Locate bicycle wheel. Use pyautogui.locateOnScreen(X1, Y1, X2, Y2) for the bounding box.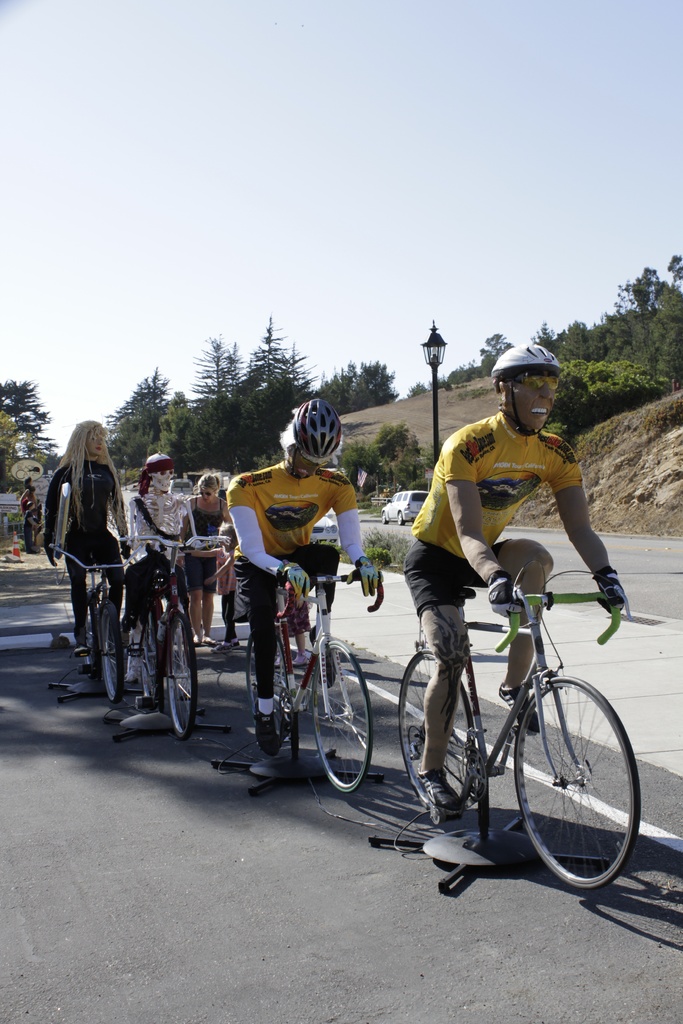
pyautogui.locateOnScreen(393, 650, 477, 823).
